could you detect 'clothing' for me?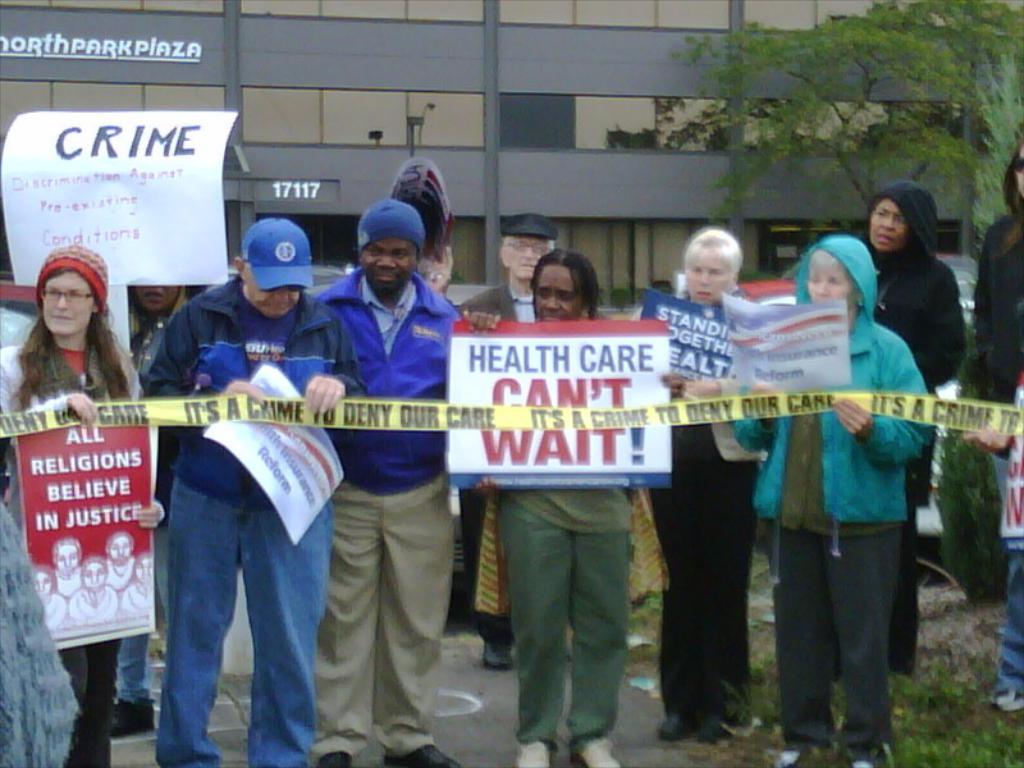
Detection result: 0,316,145,767.
